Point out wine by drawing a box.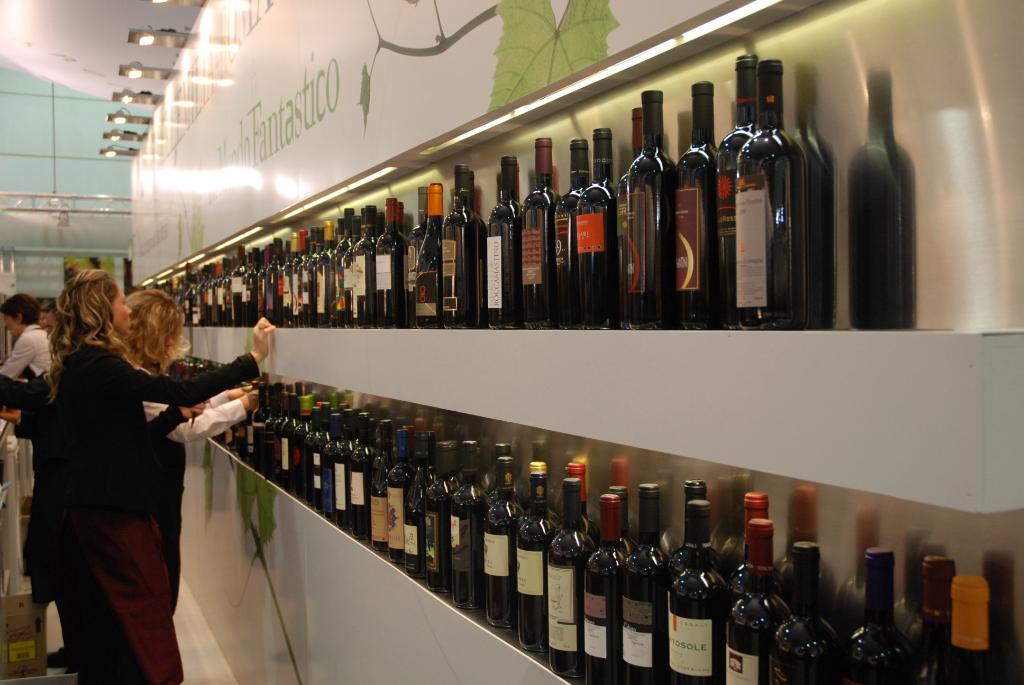
<bbox>572, 125, 622, 329</bbox>.
